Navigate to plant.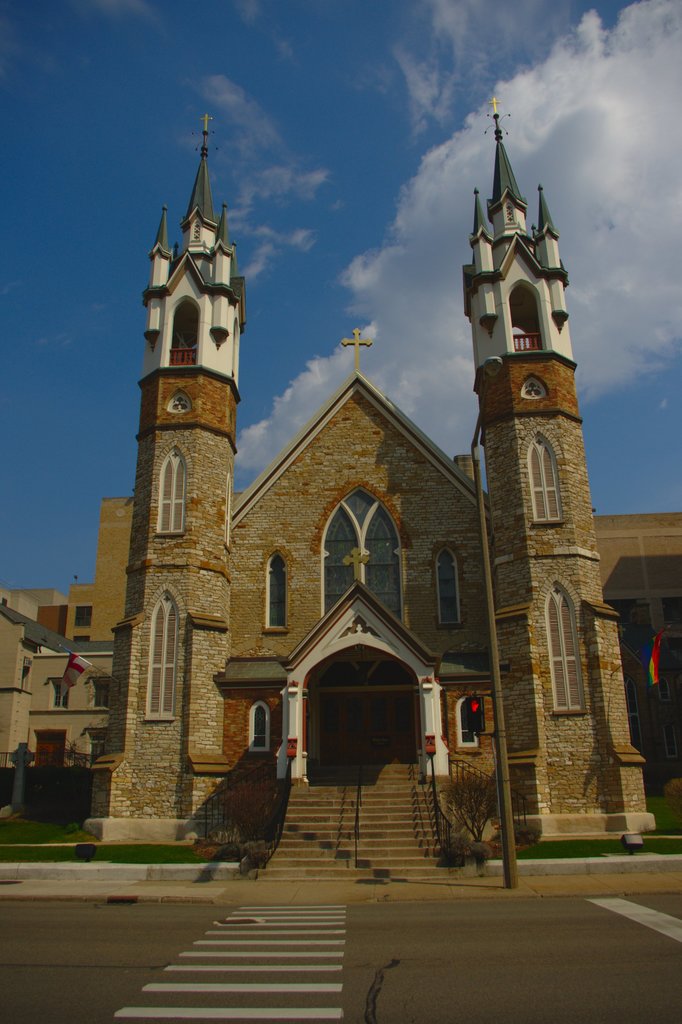
Navigation target: (0,809,83,861).
